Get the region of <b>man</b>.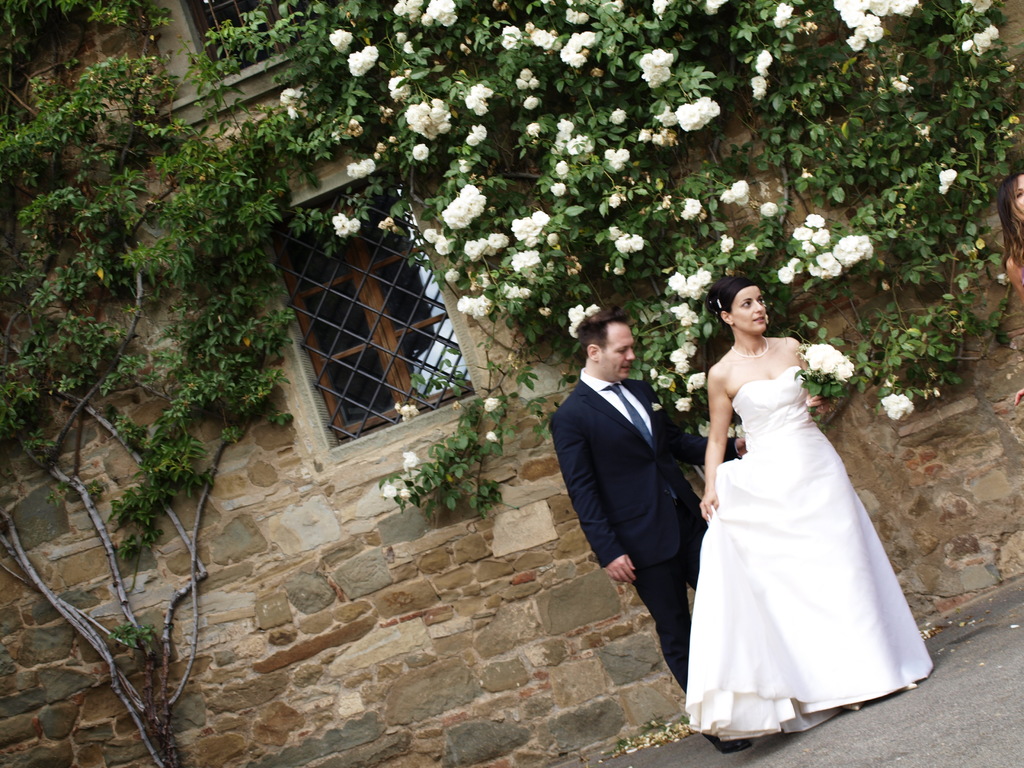
[x1=544, y1=308, x2=755, y2=758].
